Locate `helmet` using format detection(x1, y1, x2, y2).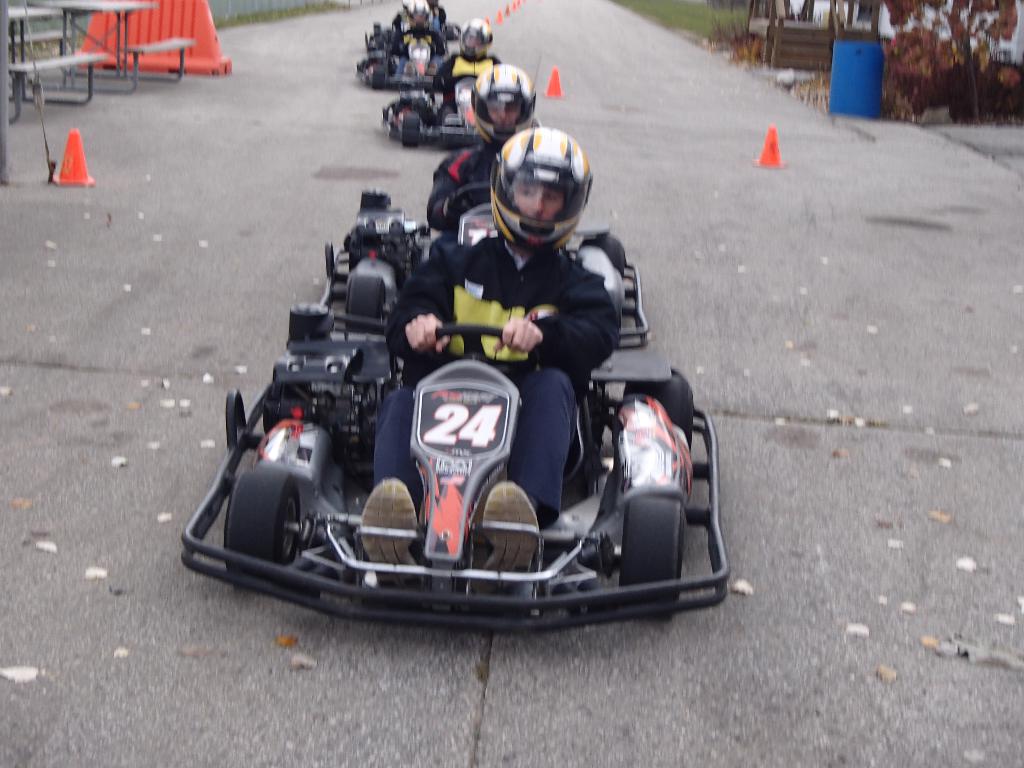
detection(467, 60, 541, 147).
